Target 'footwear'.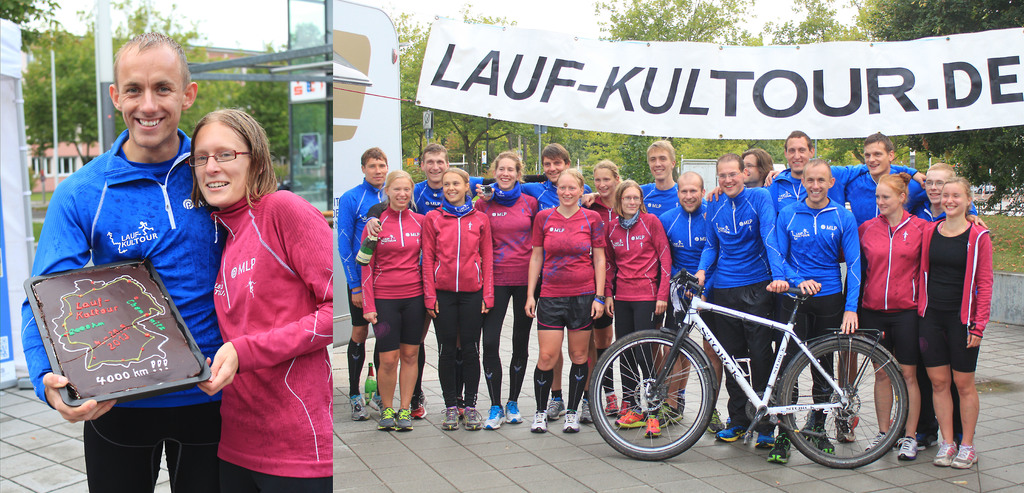
Target region: Rect(767, 433, 790, 461).
